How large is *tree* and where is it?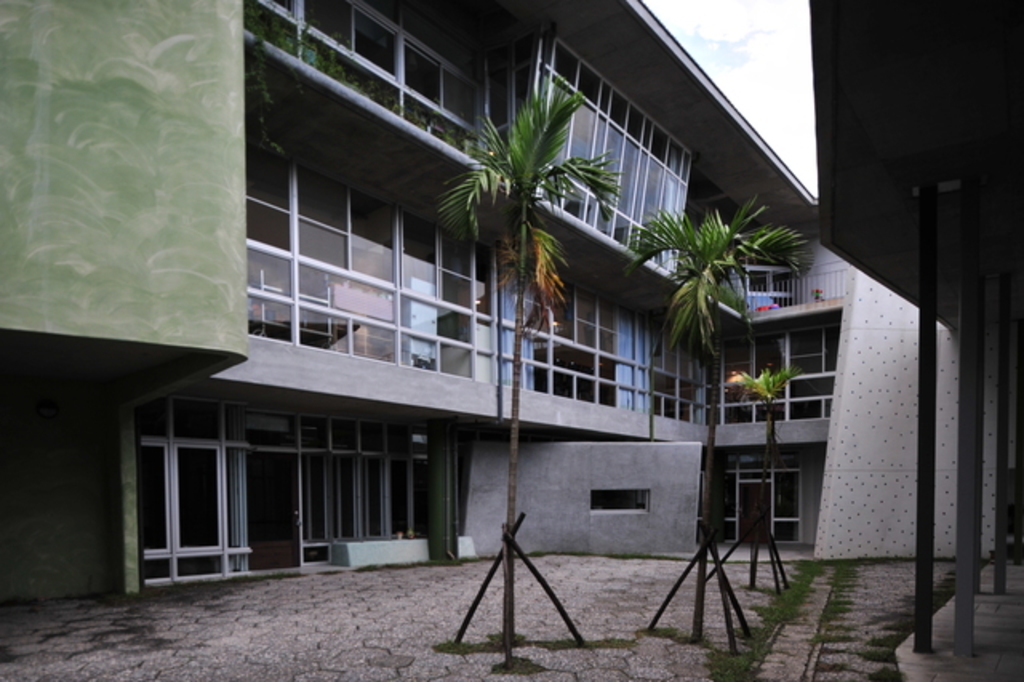
Bounding box: bbox=[426, 66, 627, 653].
